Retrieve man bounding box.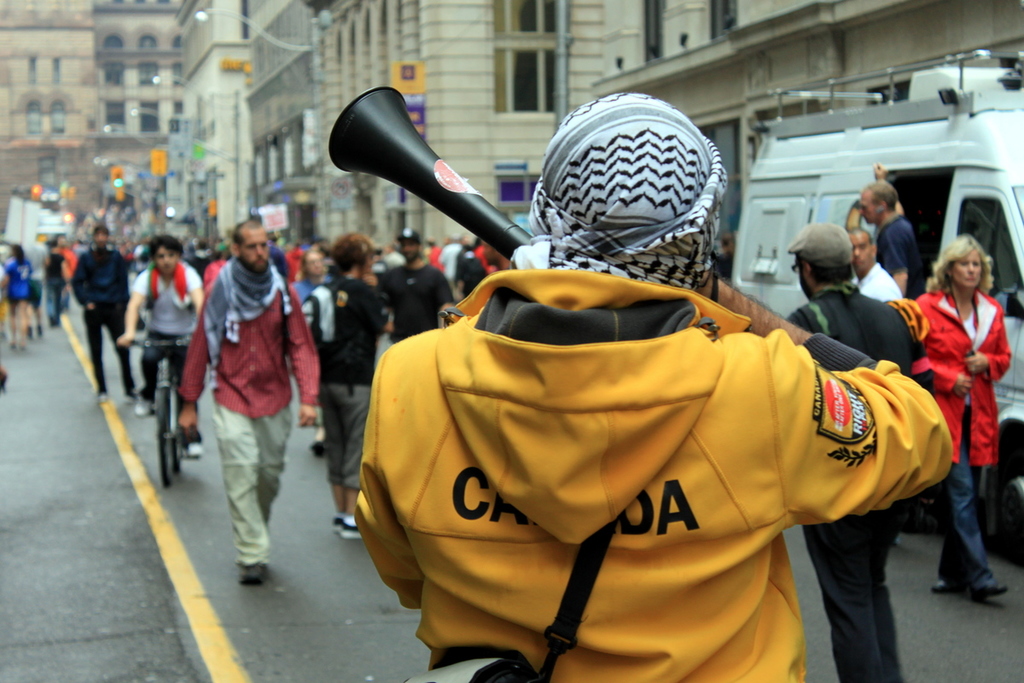
Bounding box: {"x1": 860, "y1": 163, "x2": 934, "y2": 299}.
